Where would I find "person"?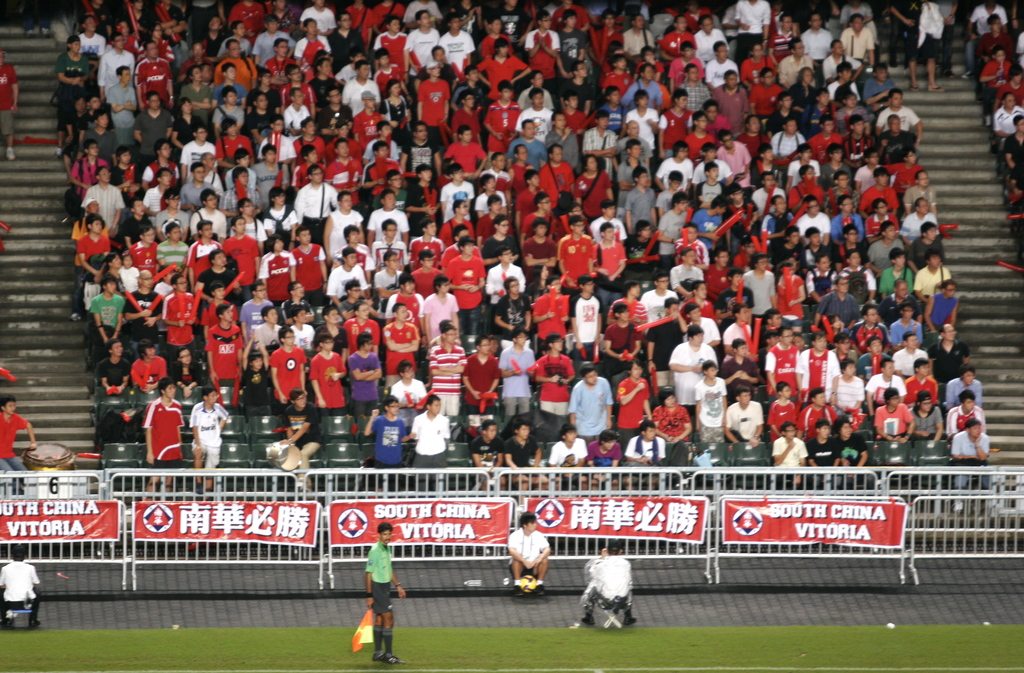
At {"x1": 992, "y1": 69, "x2": 1023, "y2": 115}.
